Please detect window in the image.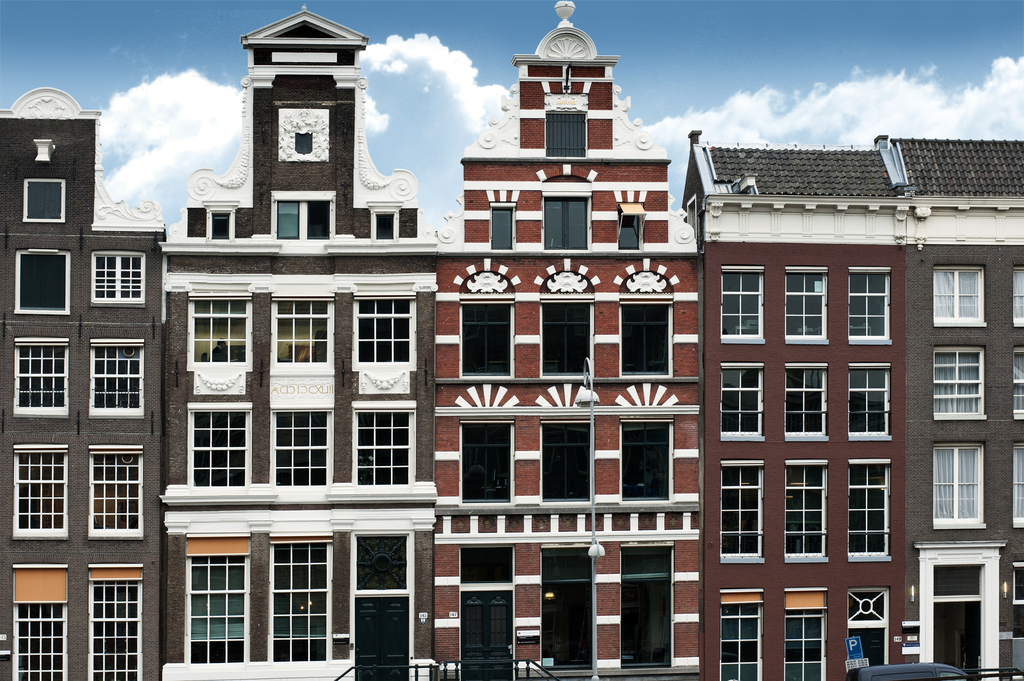
locate(849, 461, 892, 556).
